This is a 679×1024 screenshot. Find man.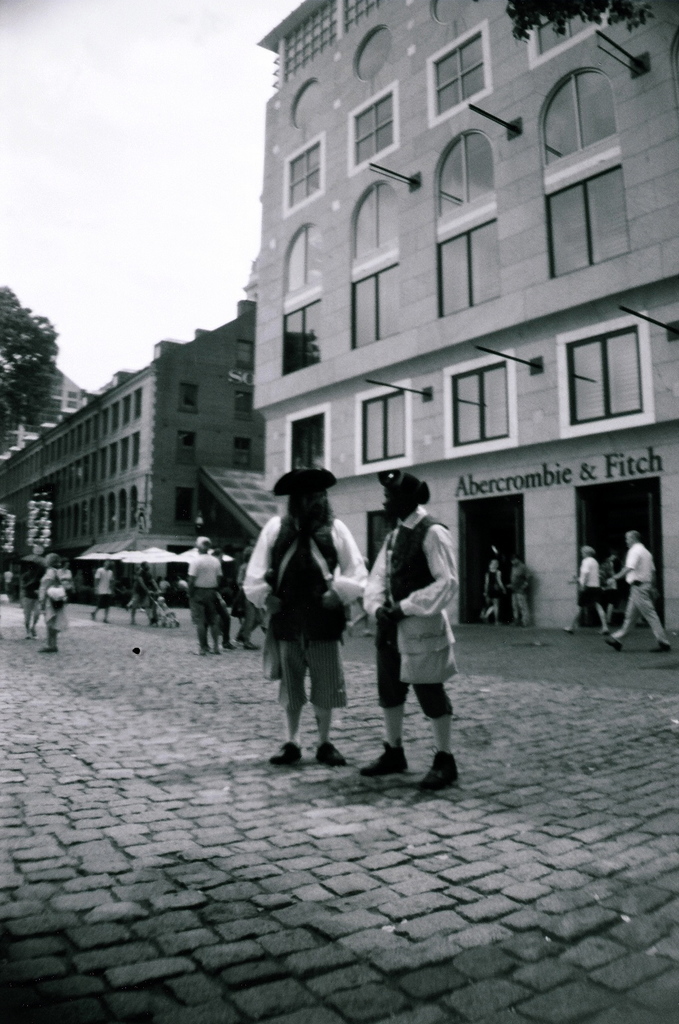
Bounding box: box=[354, 465, 462, 797].
